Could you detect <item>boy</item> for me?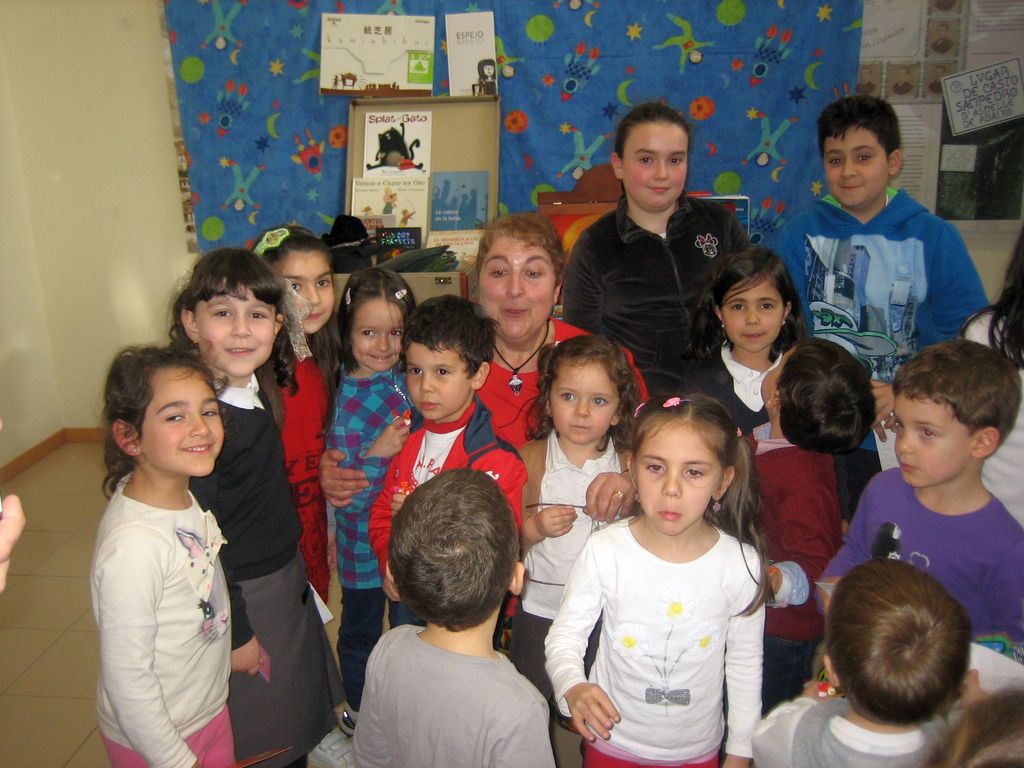
Detection result: region(742, 330, 893, 716).
